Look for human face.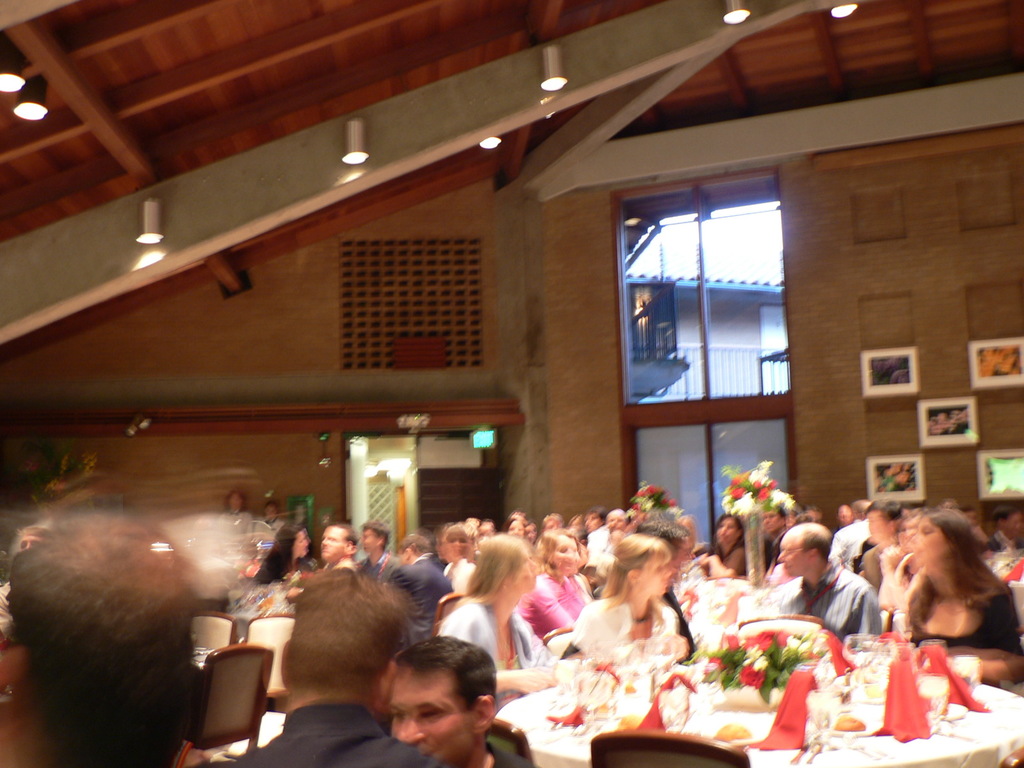
Found: box=[391, 678, 473, 758].
